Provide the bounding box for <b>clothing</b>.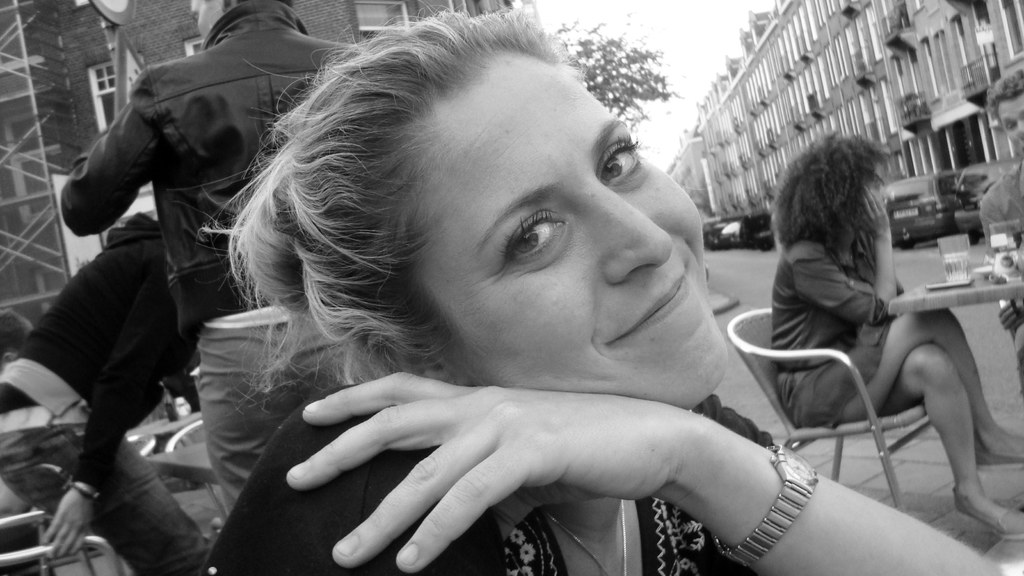
(980, 166, 1023, 346).
